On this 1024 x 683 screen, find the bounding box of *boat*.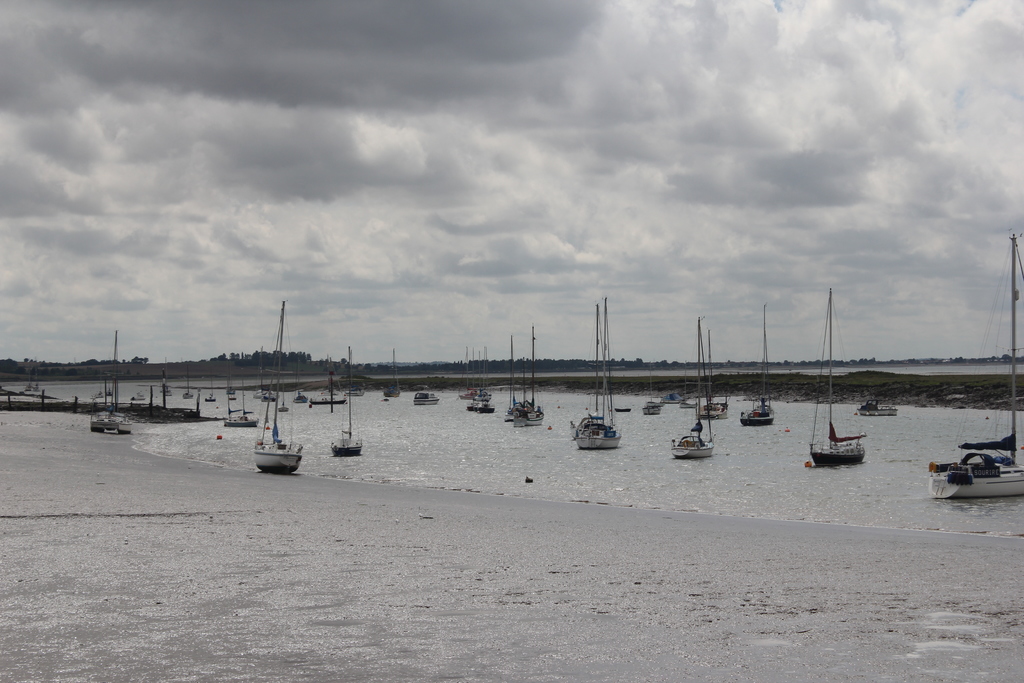
Bounding box: left=412, top=388, right=444, bottom=407.
